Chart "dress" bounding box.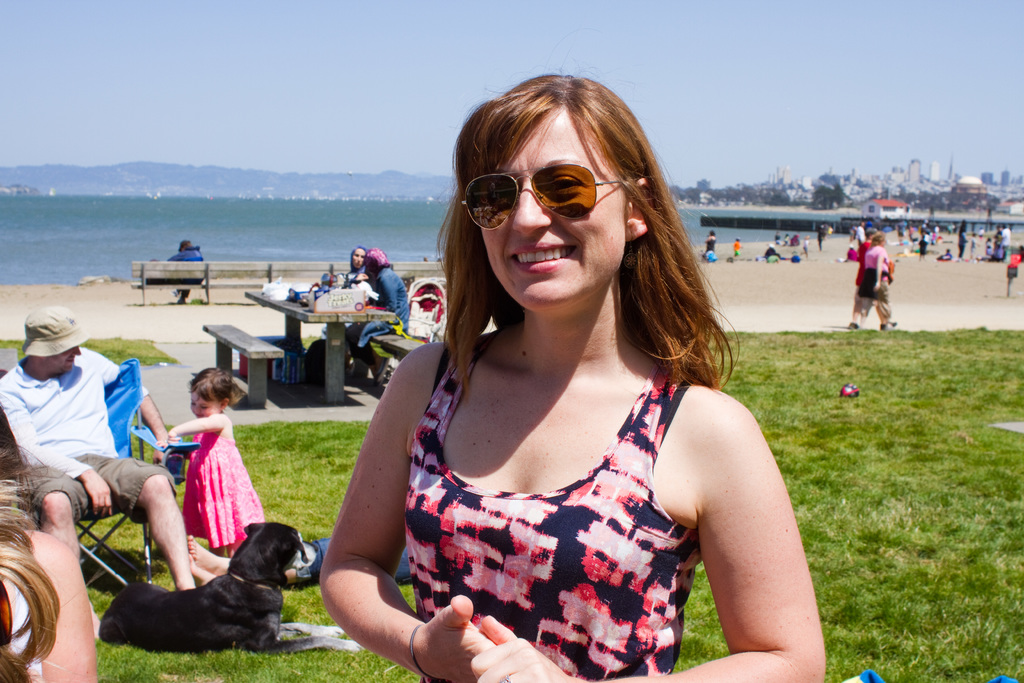
Charted: BBox(404, 331, 705, 682).
